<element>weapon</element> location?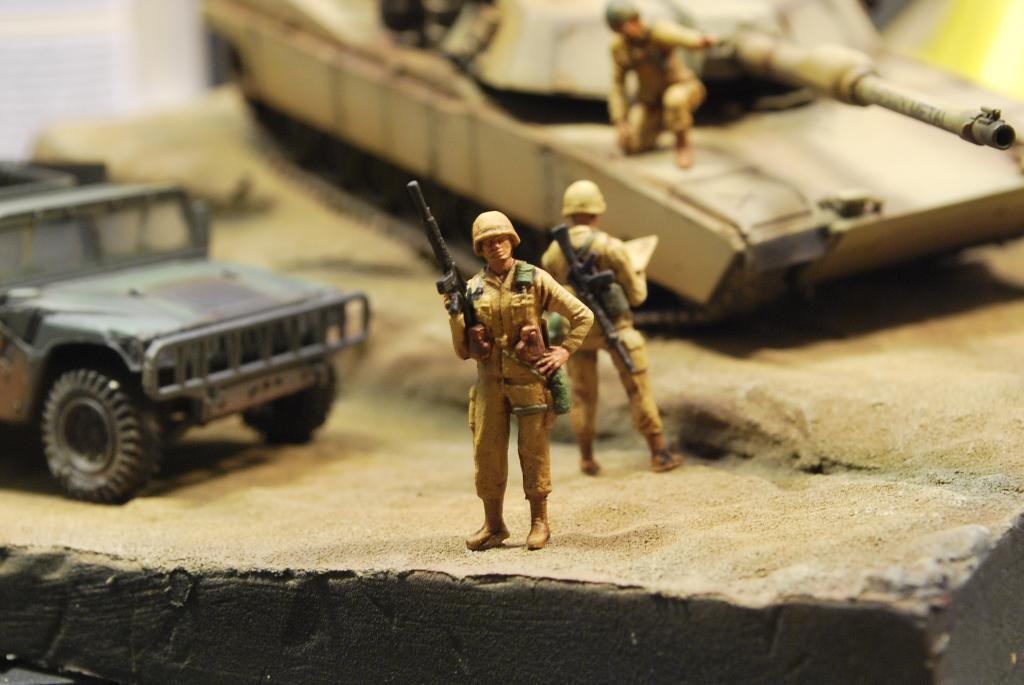
bbox=(402, 175, 484, 353)
